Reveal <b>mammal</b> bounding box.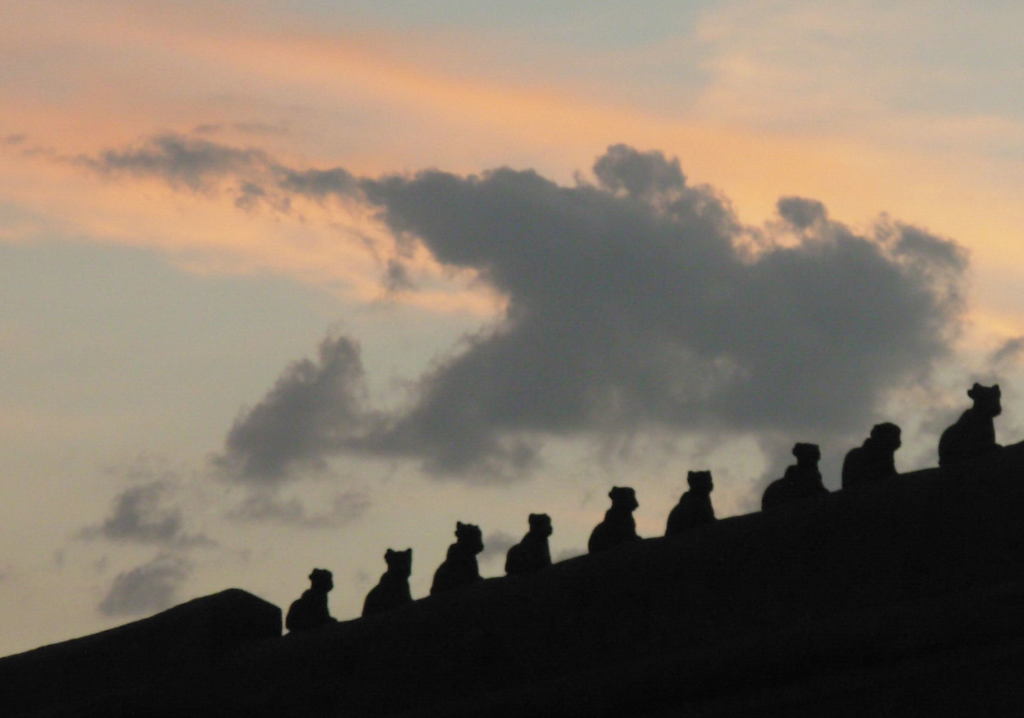
Revealed: box(287, 566, 335, 632).
